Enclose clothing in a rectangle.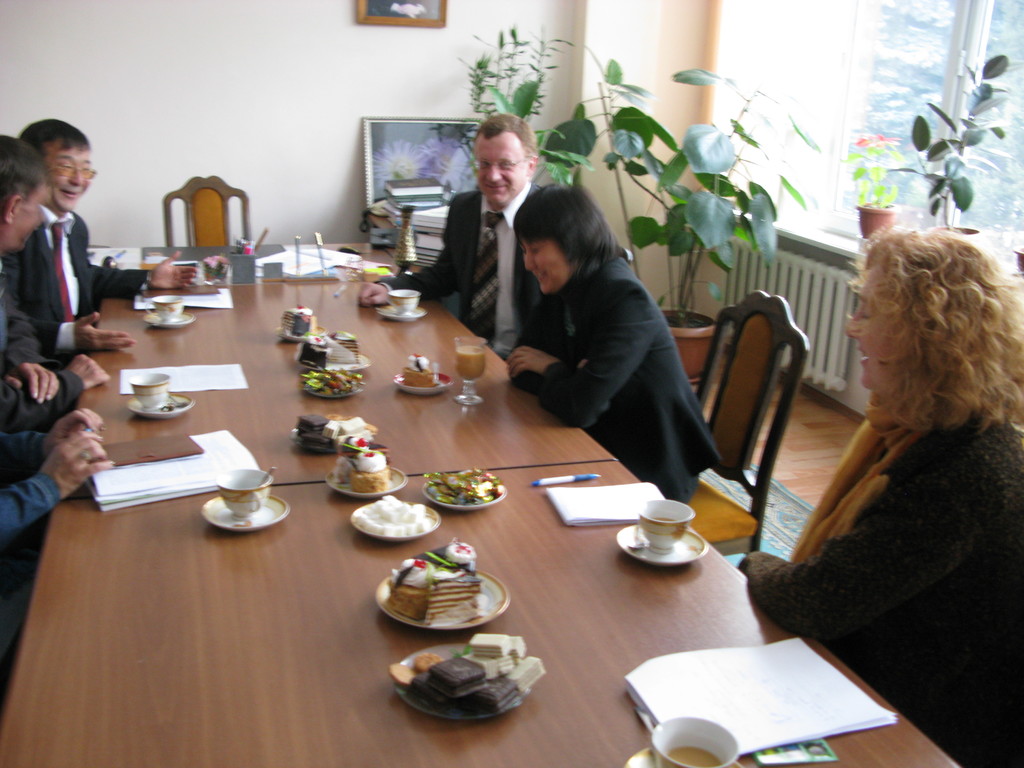
x1=734 y1=410 x2=1023 y2=767.
